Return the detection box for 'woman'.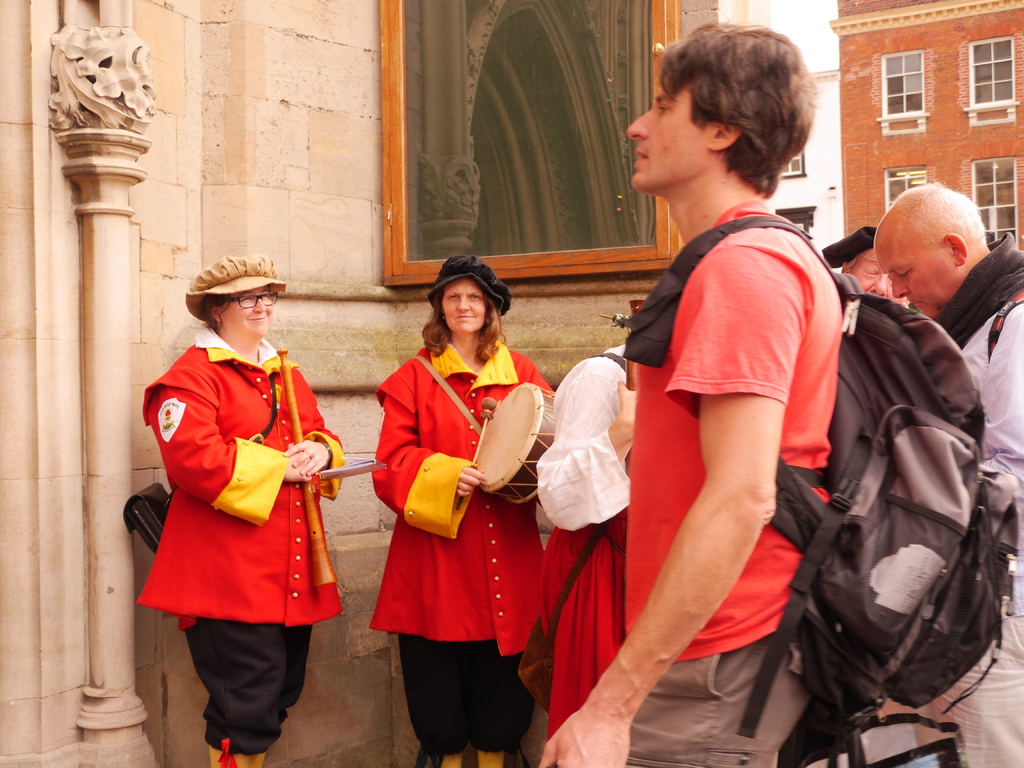
rect(141, 255, 349, 767).
